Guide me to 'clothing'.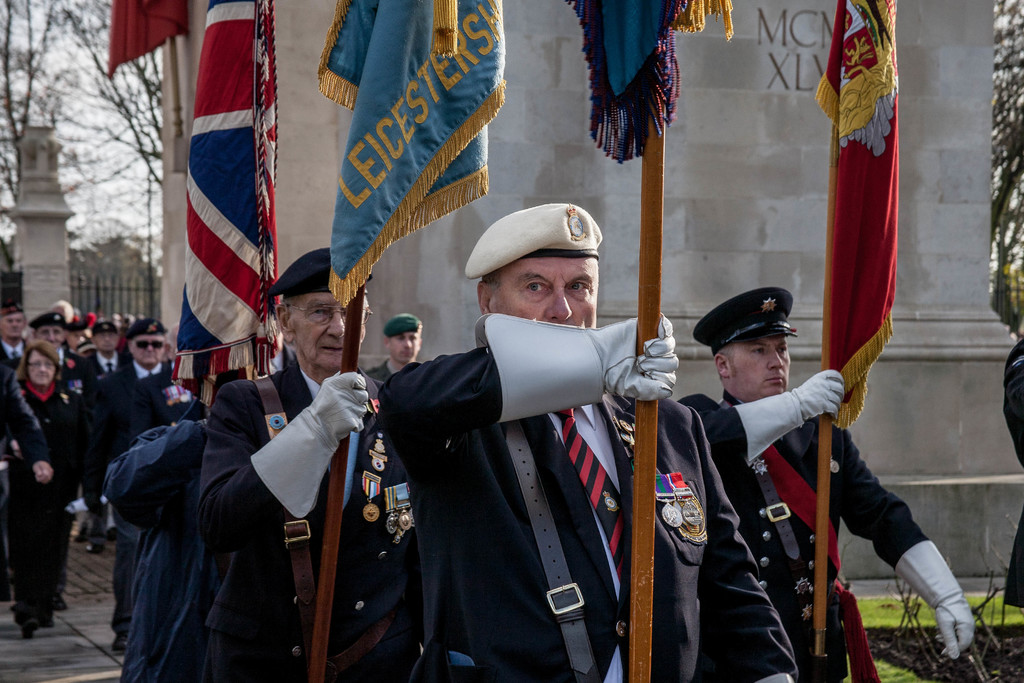
Guidance: 378,346,789,682.
